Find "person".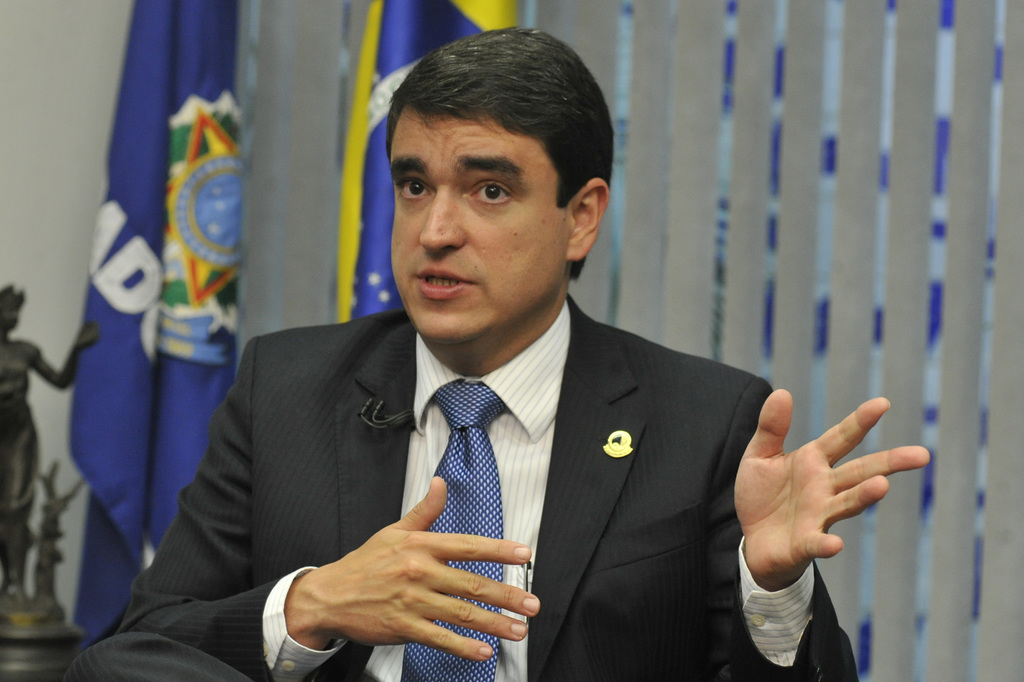
Rect(62, 29, 934, 681).
